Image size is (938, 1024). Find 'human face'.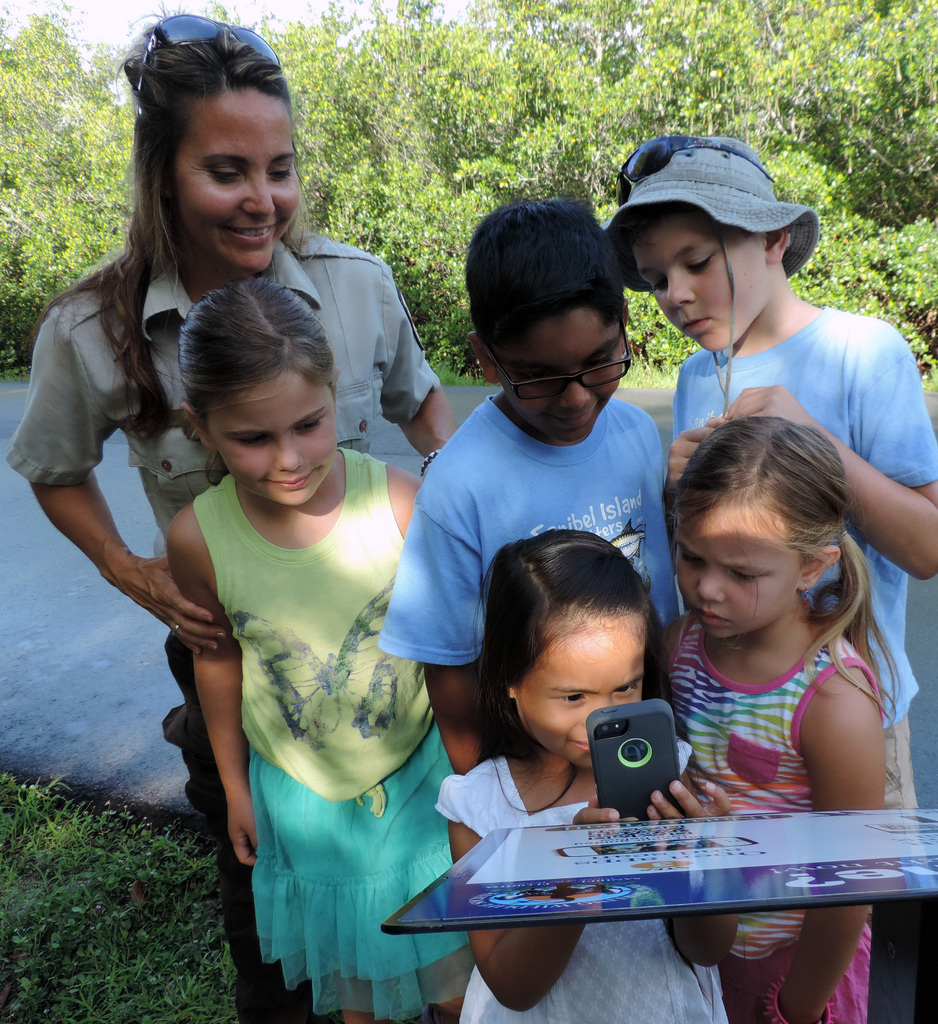
BBox(640, 228, 762, 355).
